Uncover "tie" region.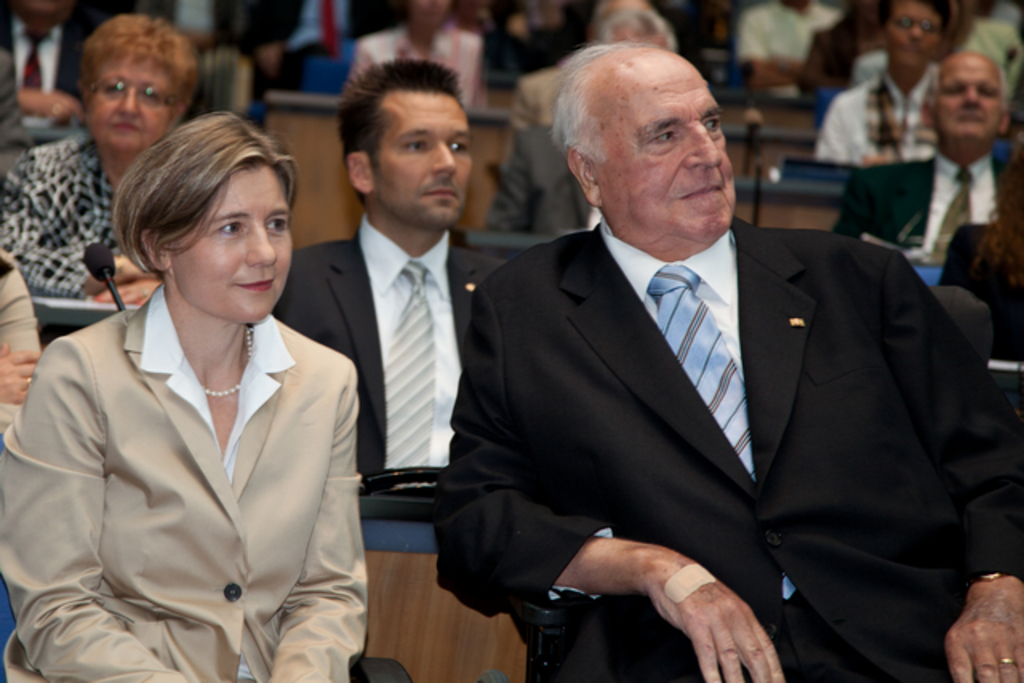
Uncovered: [645,254,755,486].
